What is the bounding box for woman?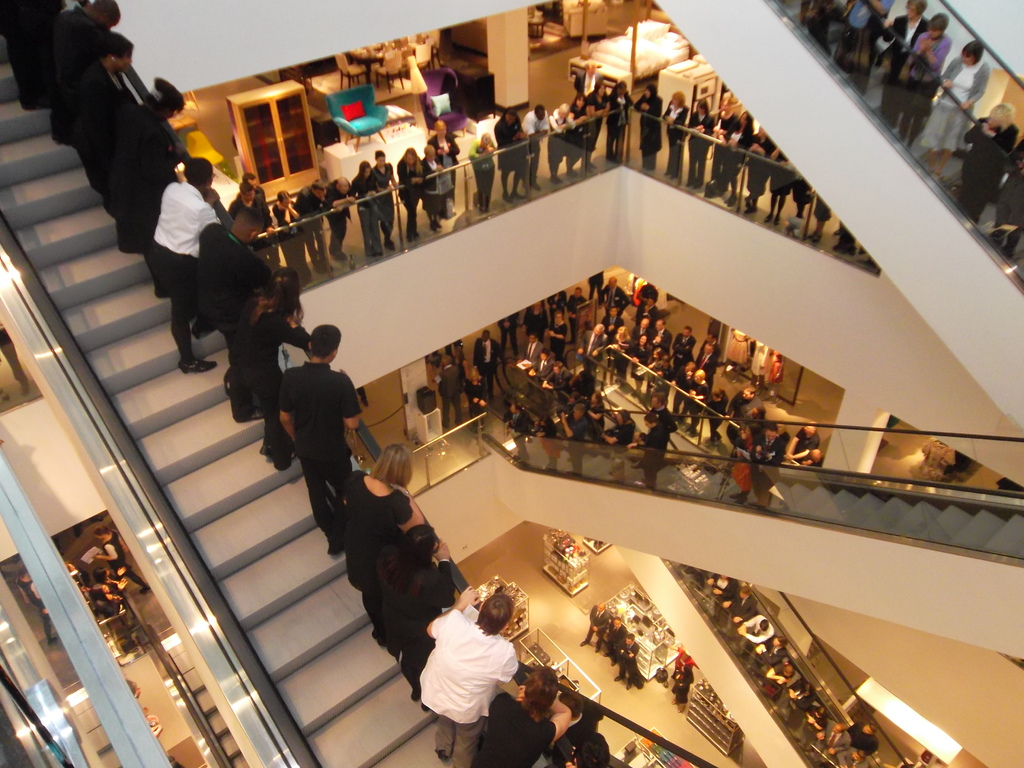
(x1=372, y1=521, x2=458, y2=712).
